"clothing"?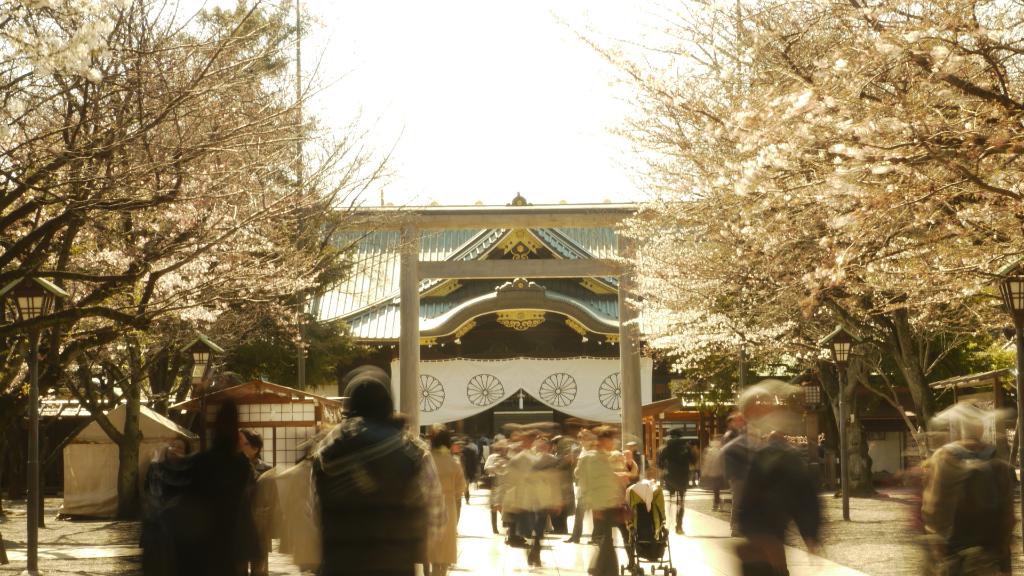
(x1=275, y1=380, x2=446, y2=575)
